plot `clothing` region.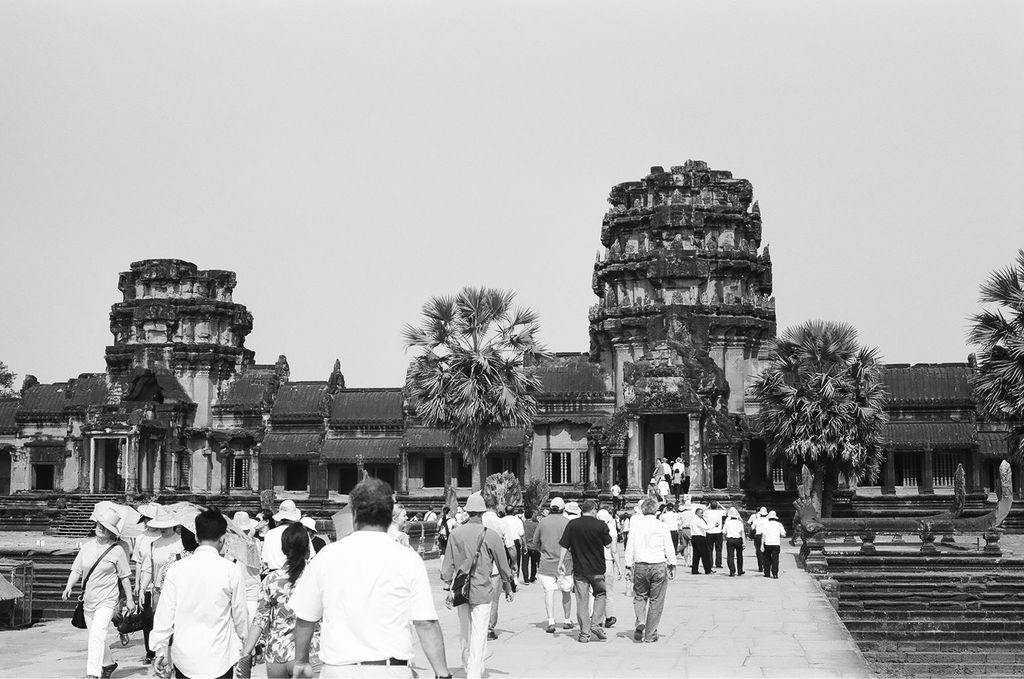
Plotted at left=66, top=539, right=130, bottom=678.
